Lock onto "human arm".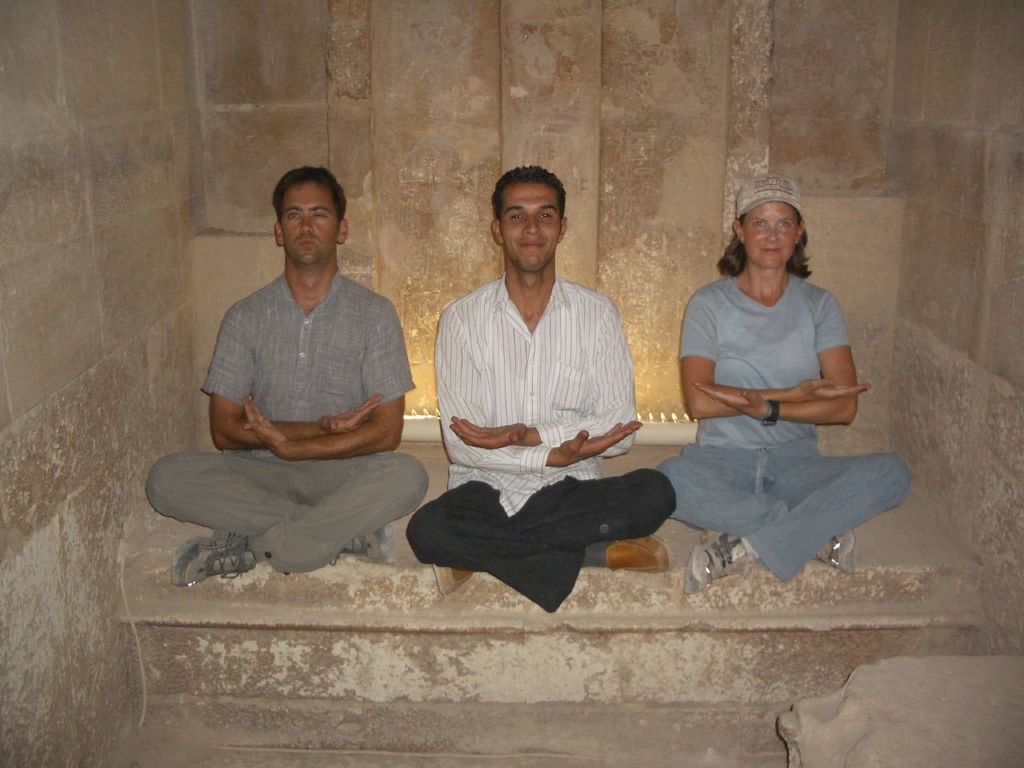
Locked: region(442, 293, 639, 453).
